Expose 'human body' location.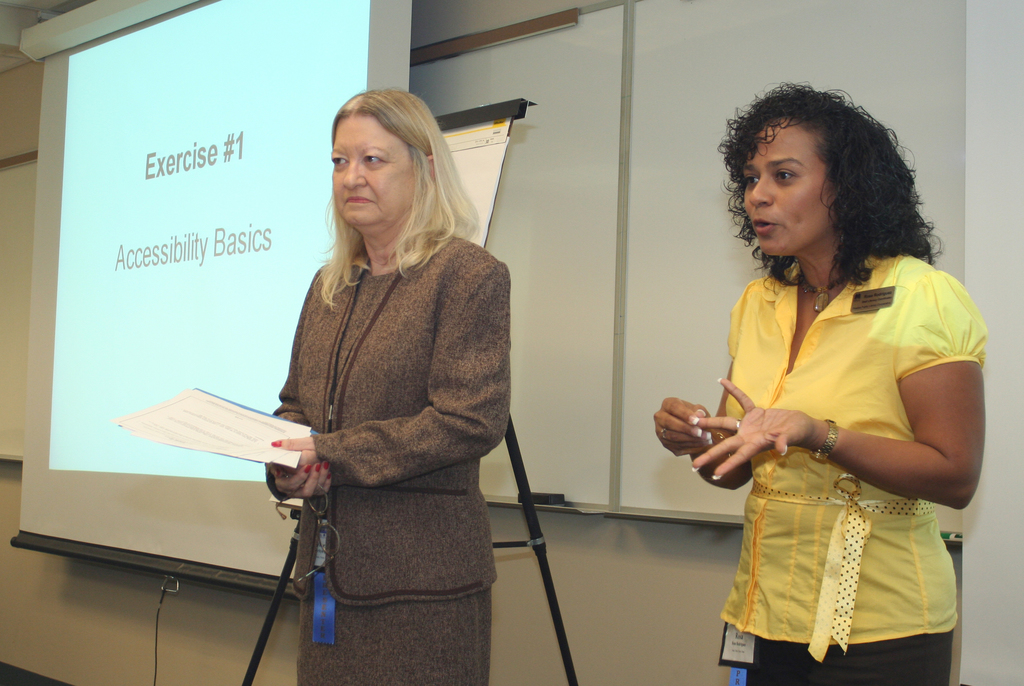
Exposed at bbox(668, 122, 976, 685).
